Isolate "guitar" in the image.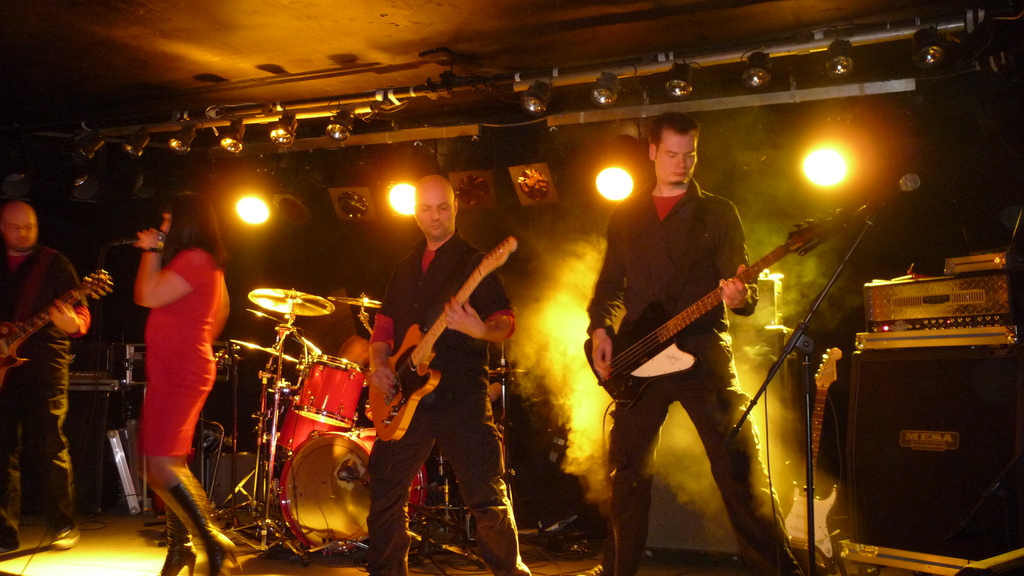
Isolated region: box(578, 196, 859, 420).
